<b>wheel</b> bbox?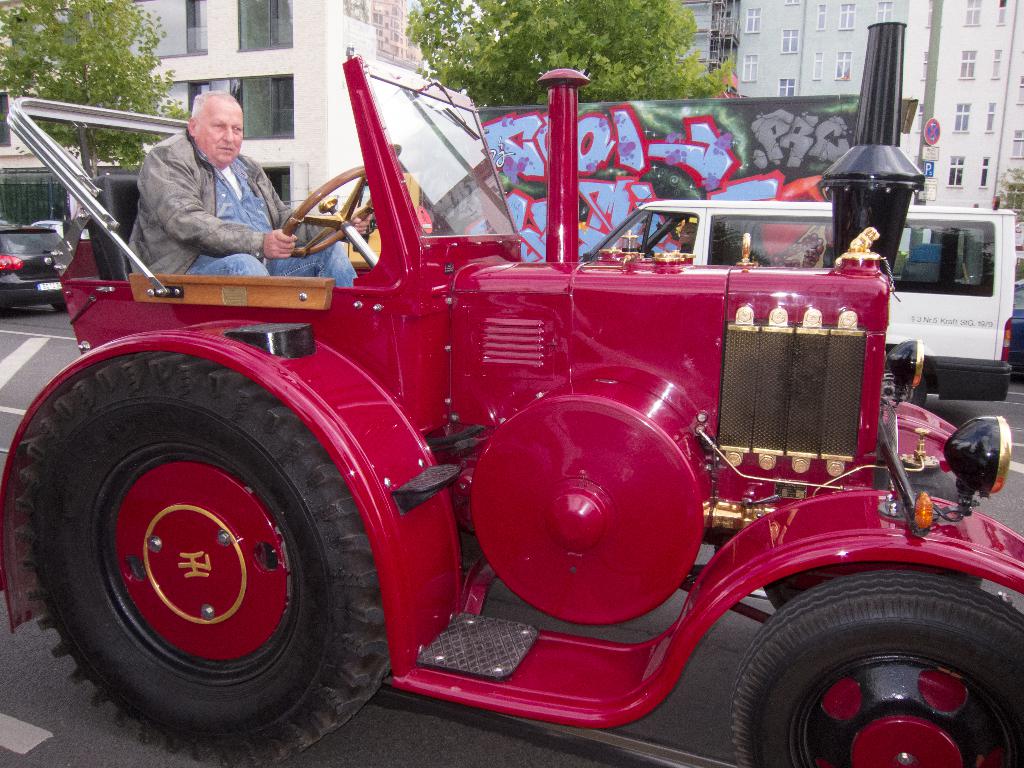
select_region(908, 376, 930, 410)
